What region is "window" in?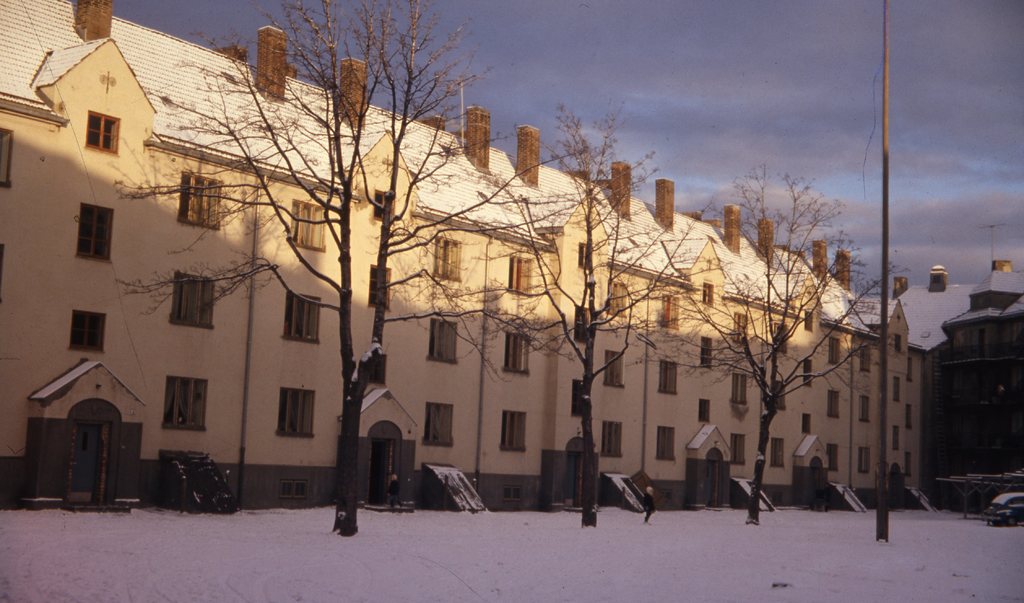
select_region(861, 394, 870, 421).
